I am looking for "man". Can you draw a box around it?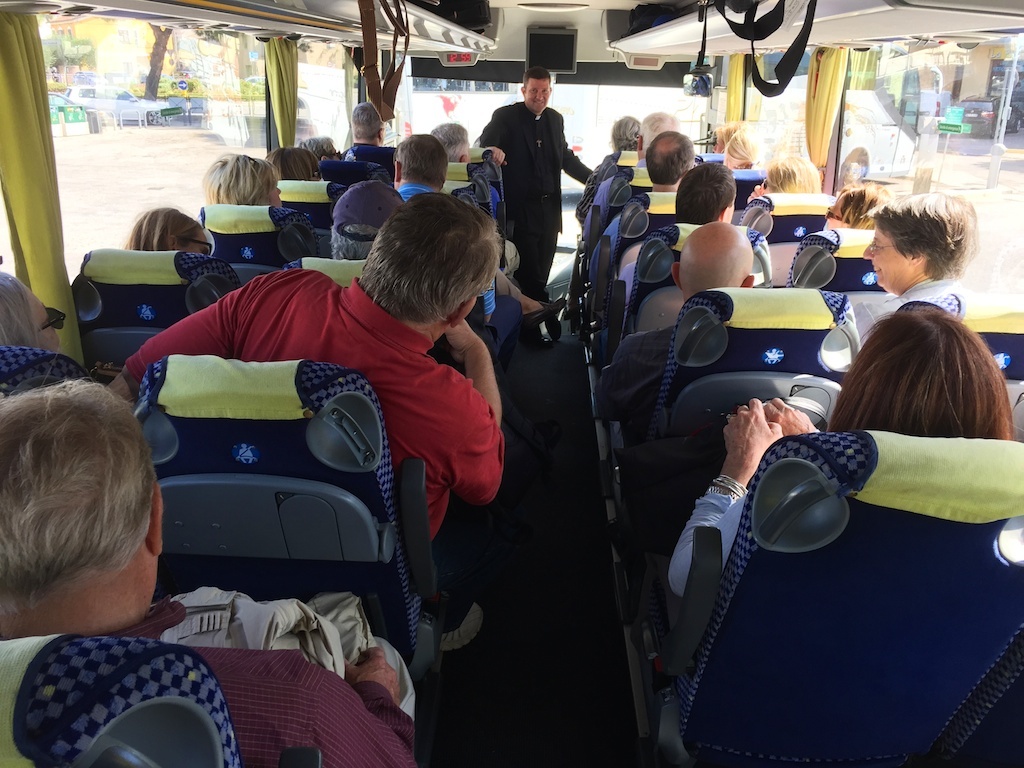
Sure, the bounding box is crop(605, 162, 782, 307).
